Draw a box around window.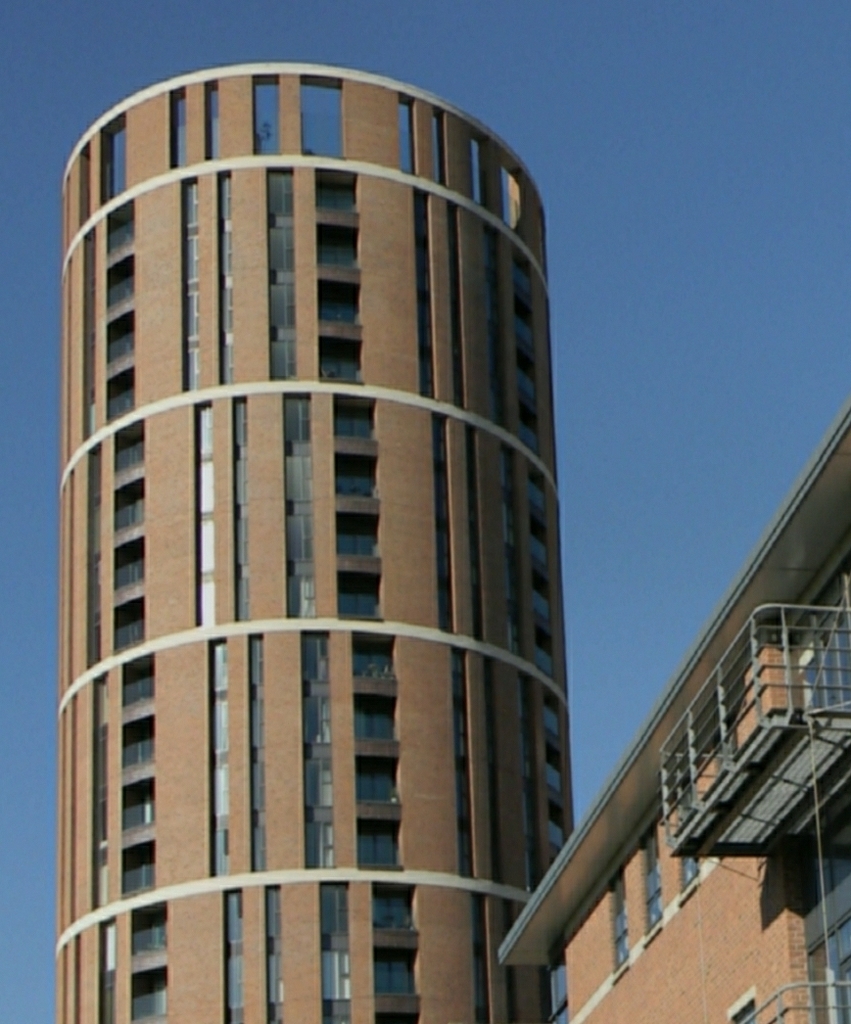
left=115, top=489, right=141, bottom=524.
